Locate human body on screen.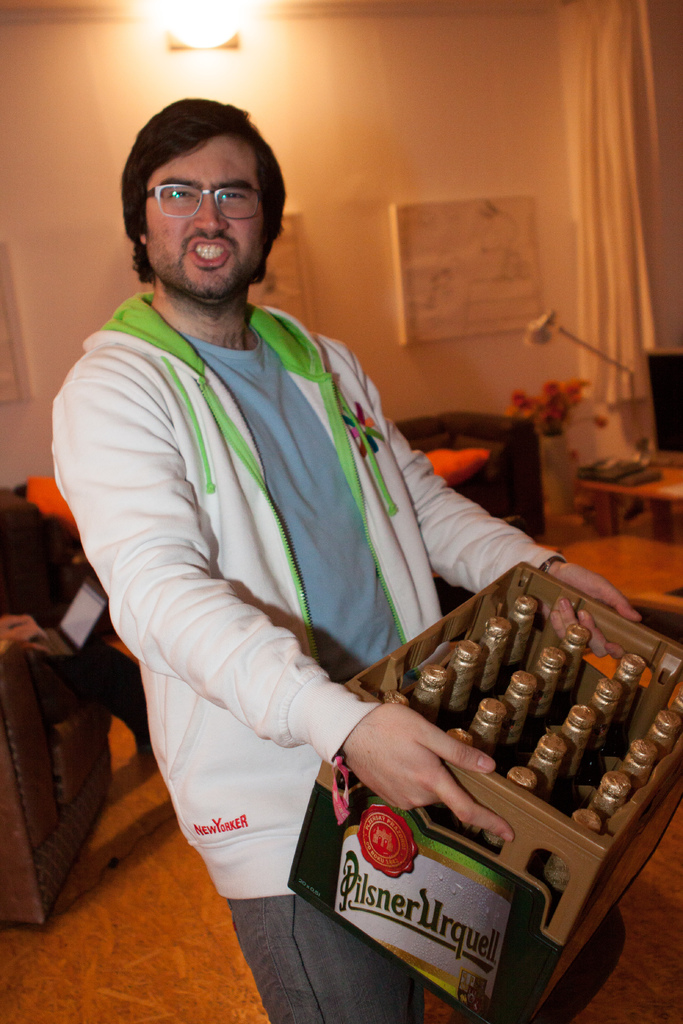
On screen at crop(60, 36, 591, 990).
